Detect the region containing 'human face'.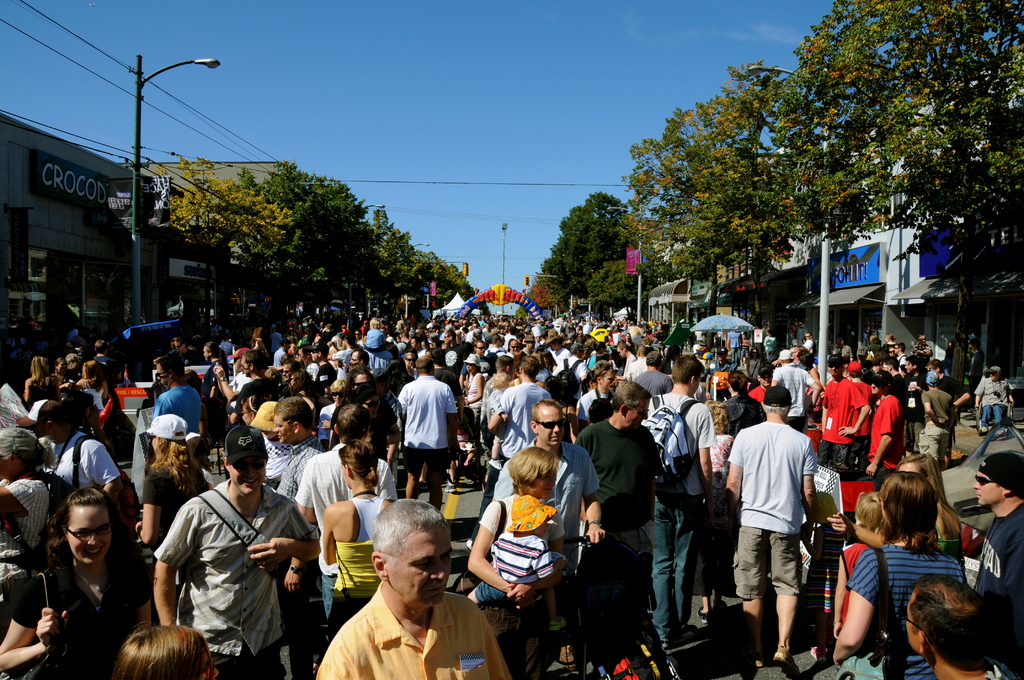
[left=223, top=451, right=266, bottom=496].
